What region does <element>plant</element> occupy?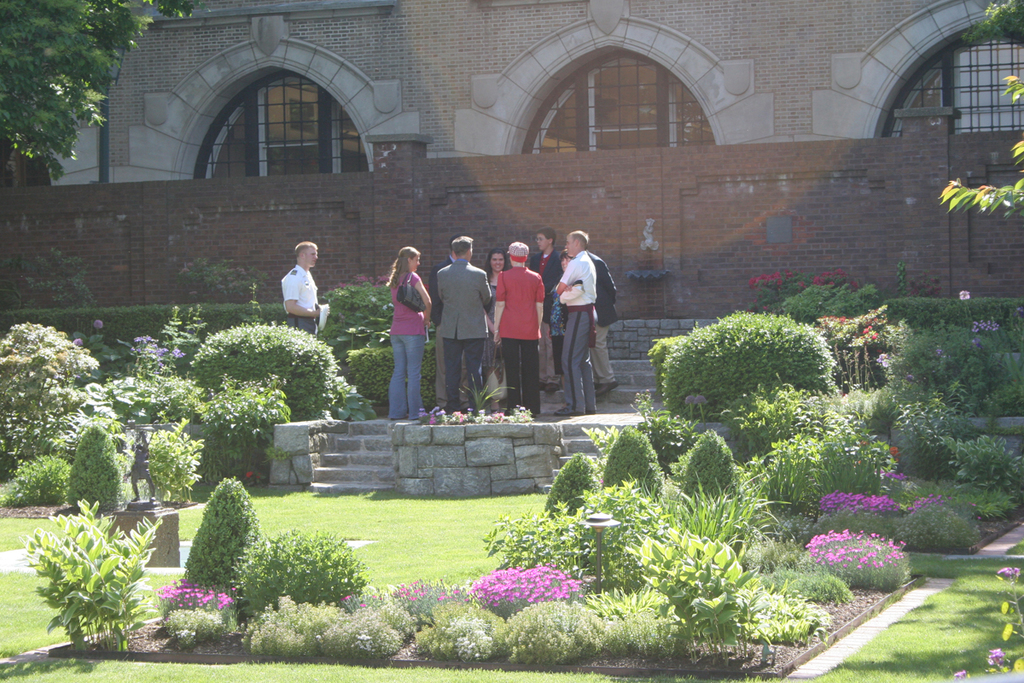
<box>544,448,595,518</box>.
